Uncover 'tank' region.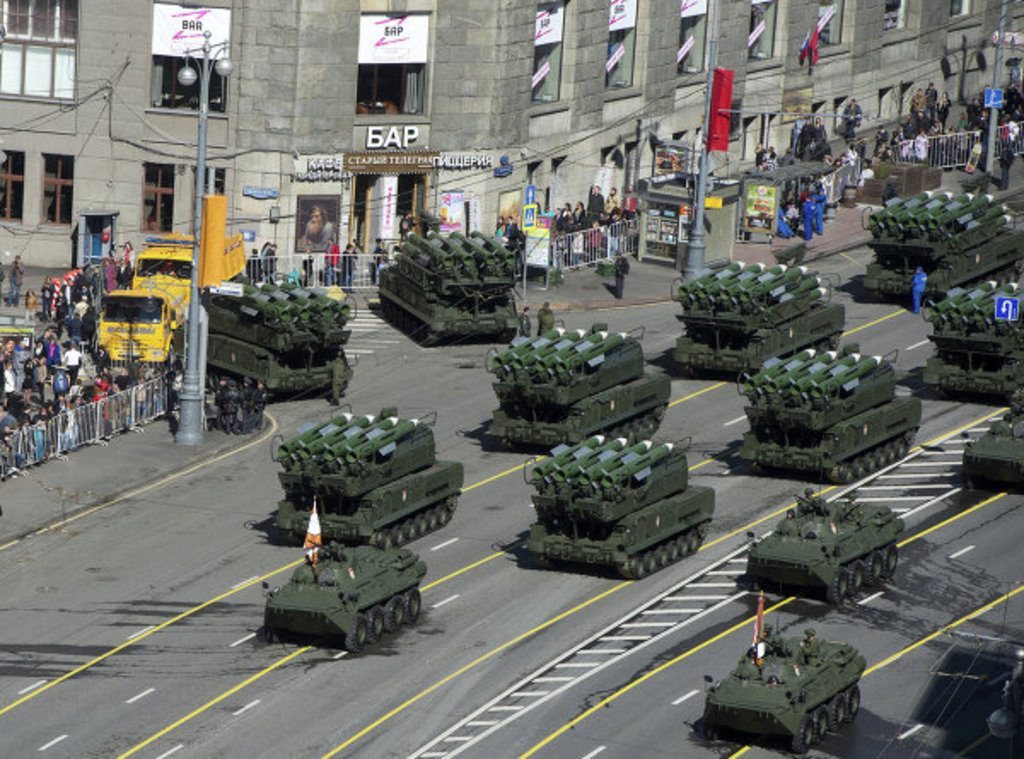
Uncovered: BBox(270, 401, 466, 546).
